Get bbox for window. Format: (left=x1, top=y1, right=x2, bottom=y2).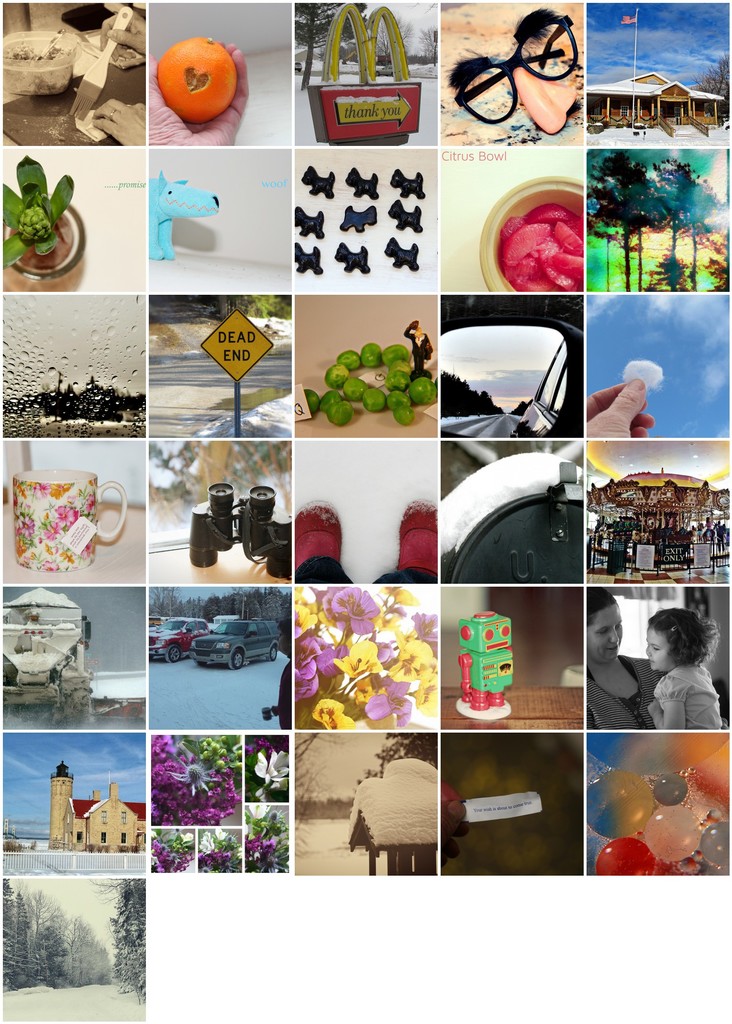
(left=621, top=104, right=630, bottom=116).
